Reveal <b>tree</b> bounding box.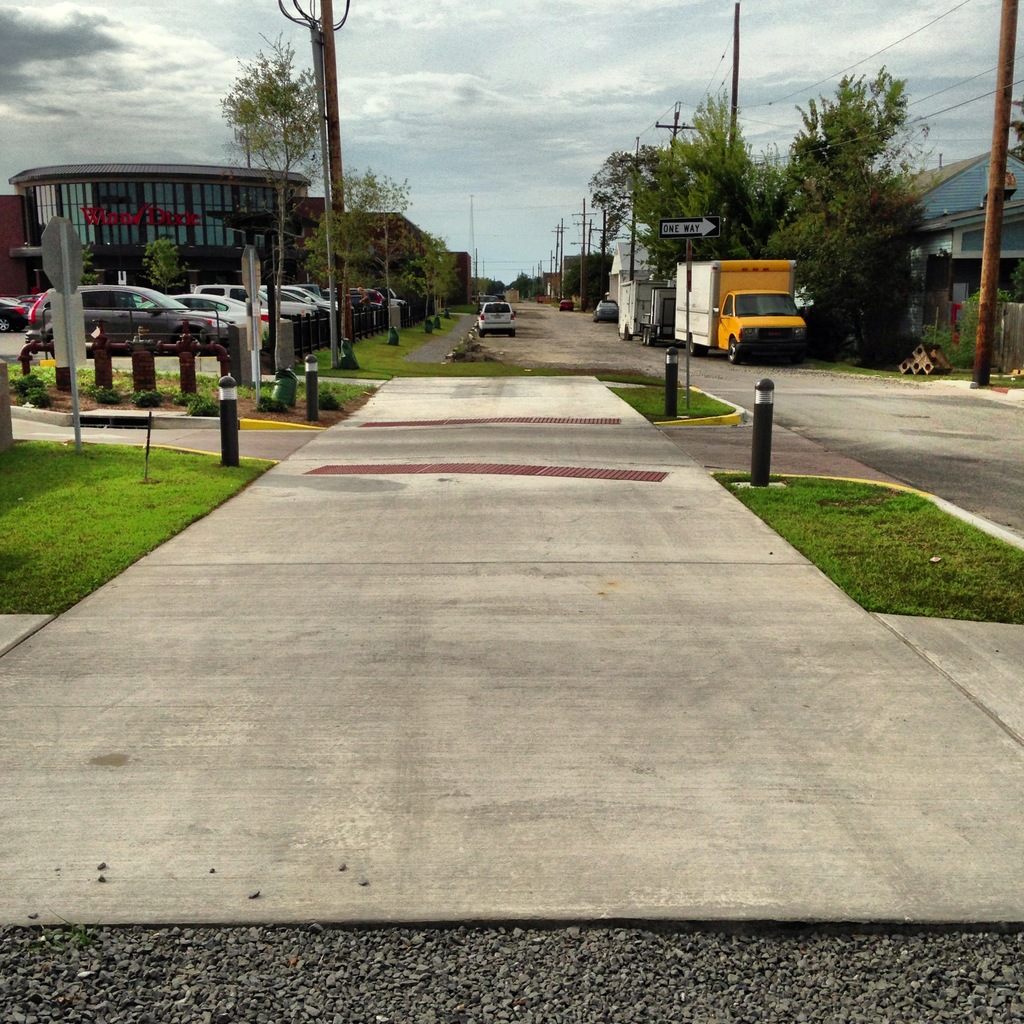
Revealed: bbox(142, 240, 182, 296).
